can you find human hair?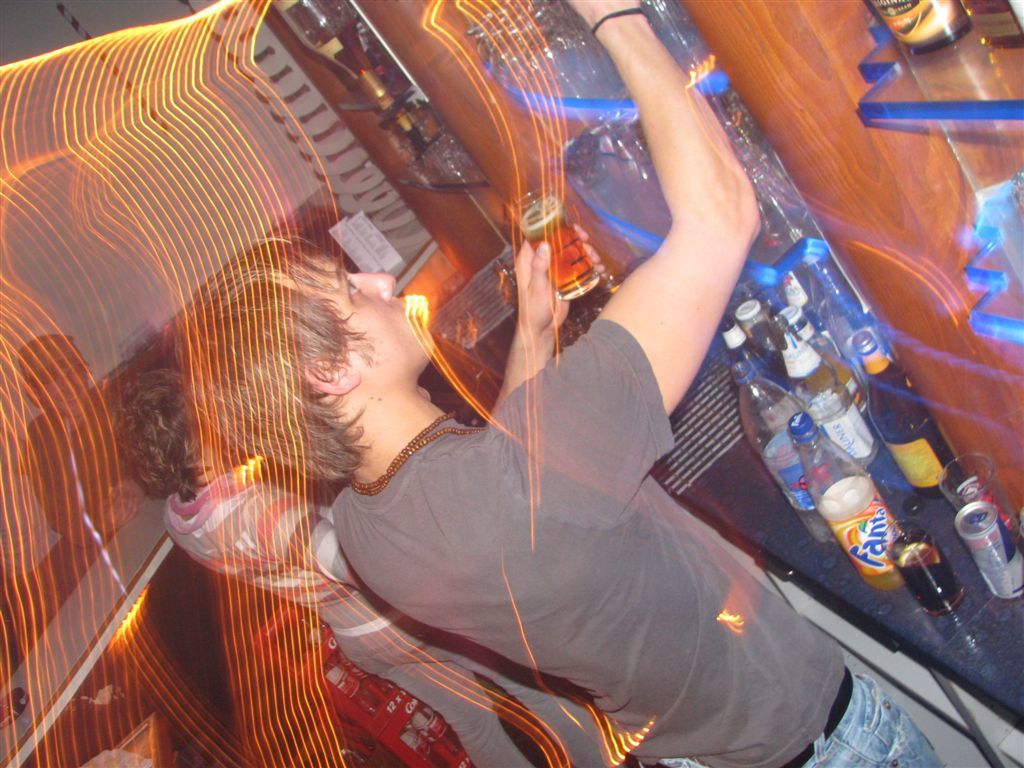
Yes, bounding box: Rect(117, 371, 214, 506).
